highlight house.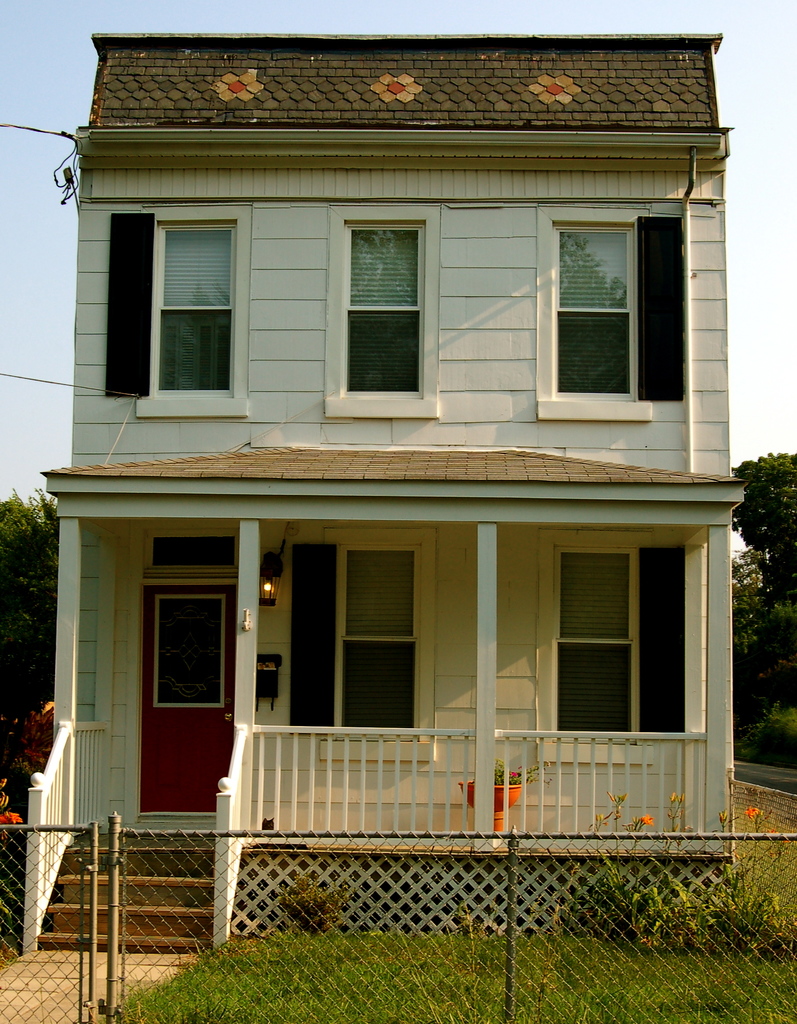
Highlighted region: {"x1": 0, "y1": 40, "x2": 741, "y2": 1002}.
